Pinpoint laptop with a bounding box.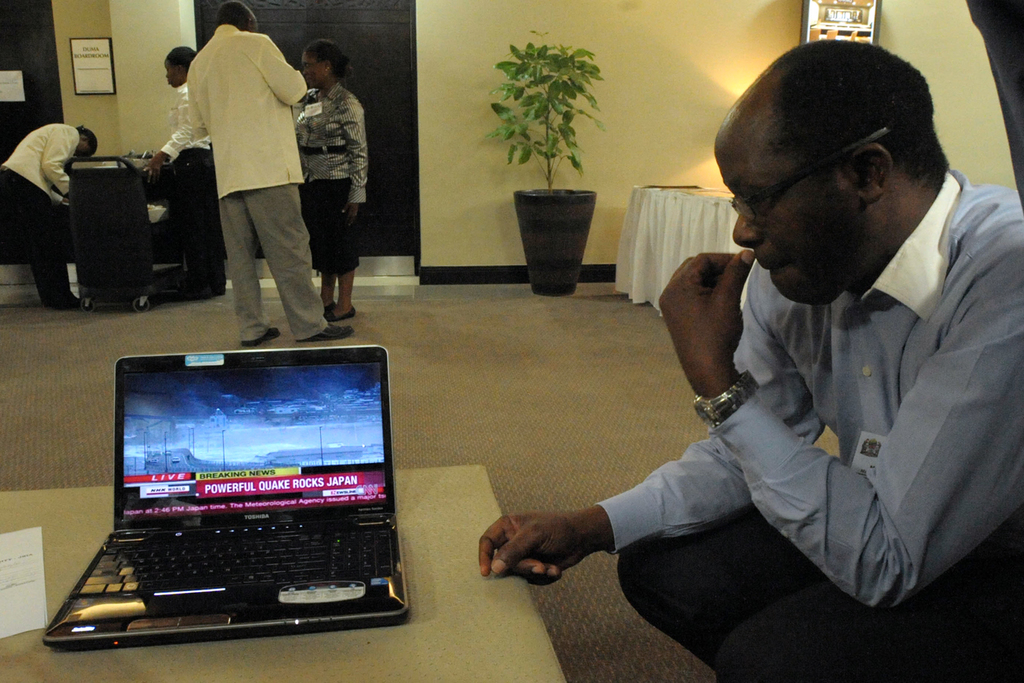
{"x1": 44, "y1": 323, "x2": 406, "y2": 663}.
